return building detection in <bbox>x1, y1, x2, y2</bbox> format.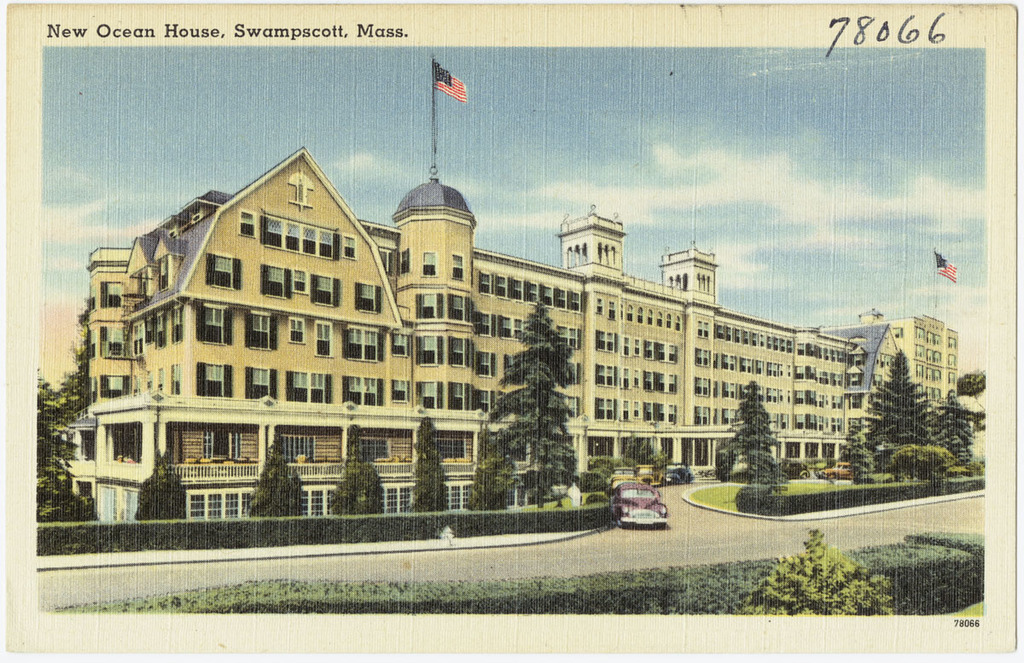
<bbox>55, 54, 960, 521</bbox>.
